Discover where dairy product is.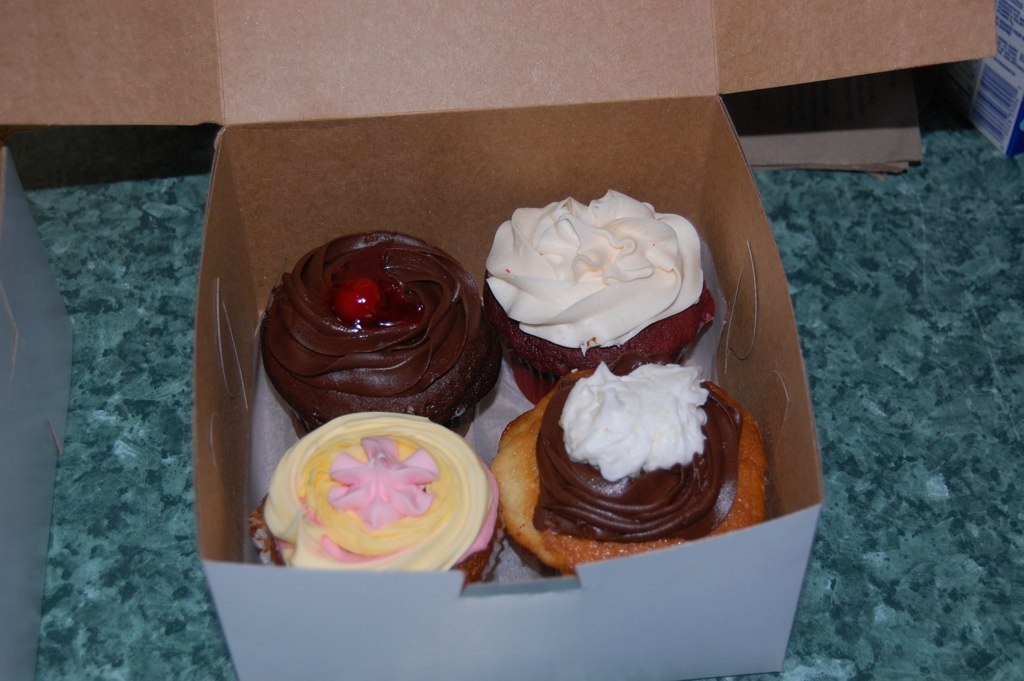
Discovered at crop(248, 416, 503, 587).
